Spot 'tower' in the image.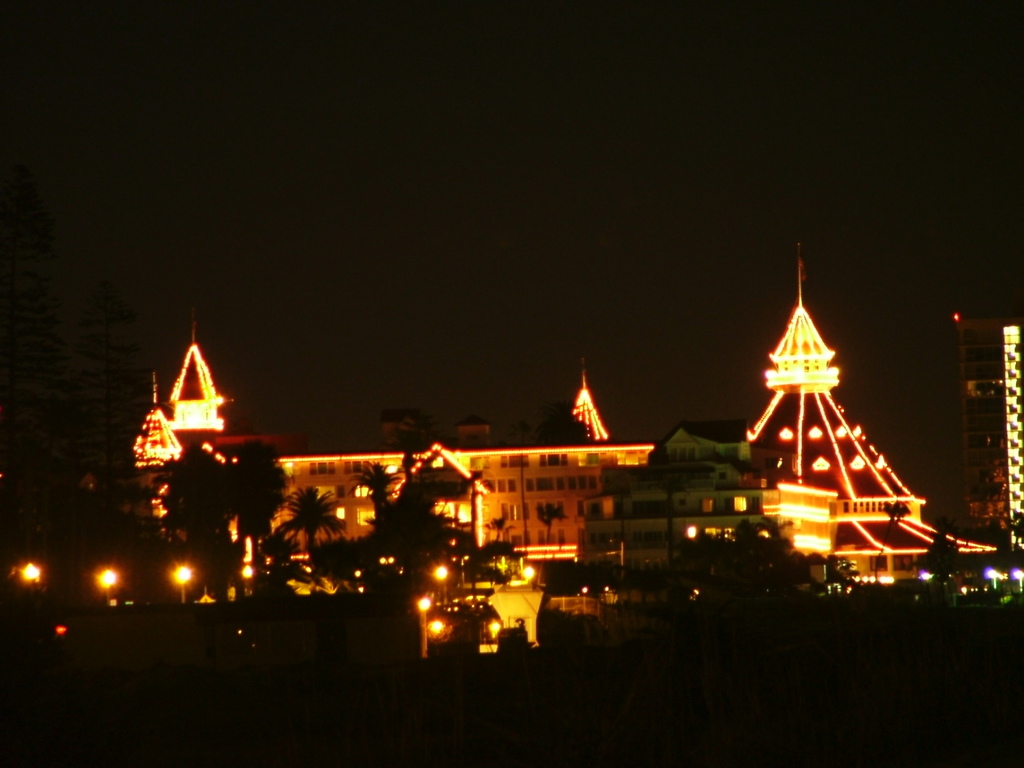
'tower' found at 747 254 986 566.
